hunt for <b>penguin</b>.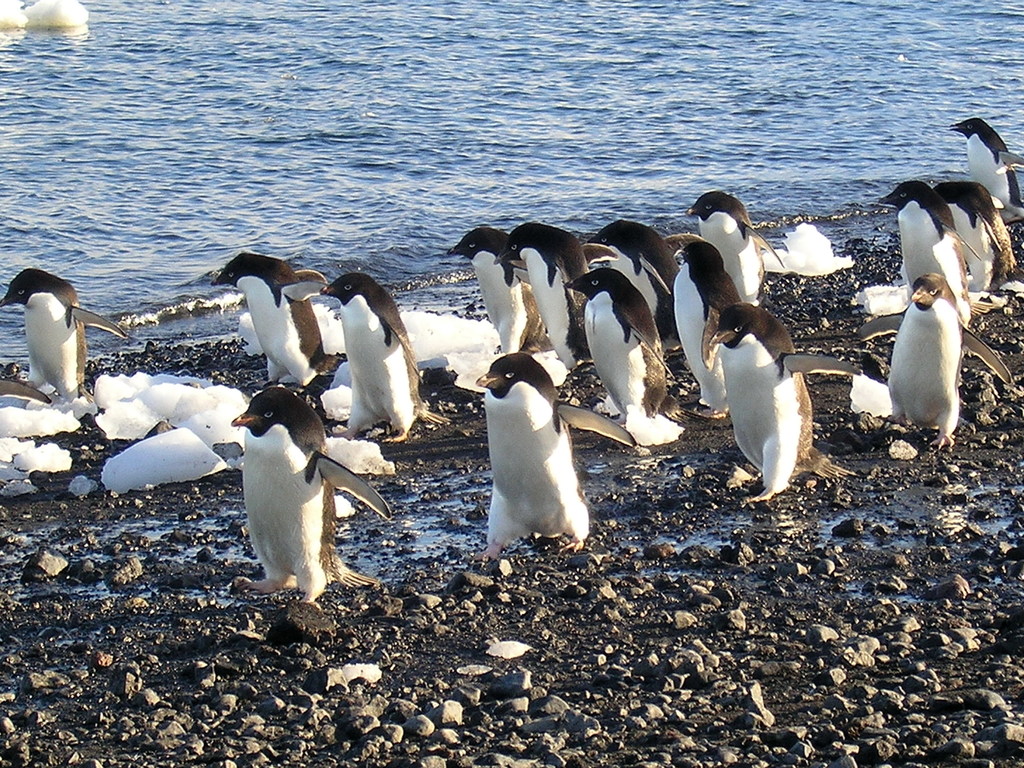
Hunted down at bbox=[705, 291, 869, 515].
